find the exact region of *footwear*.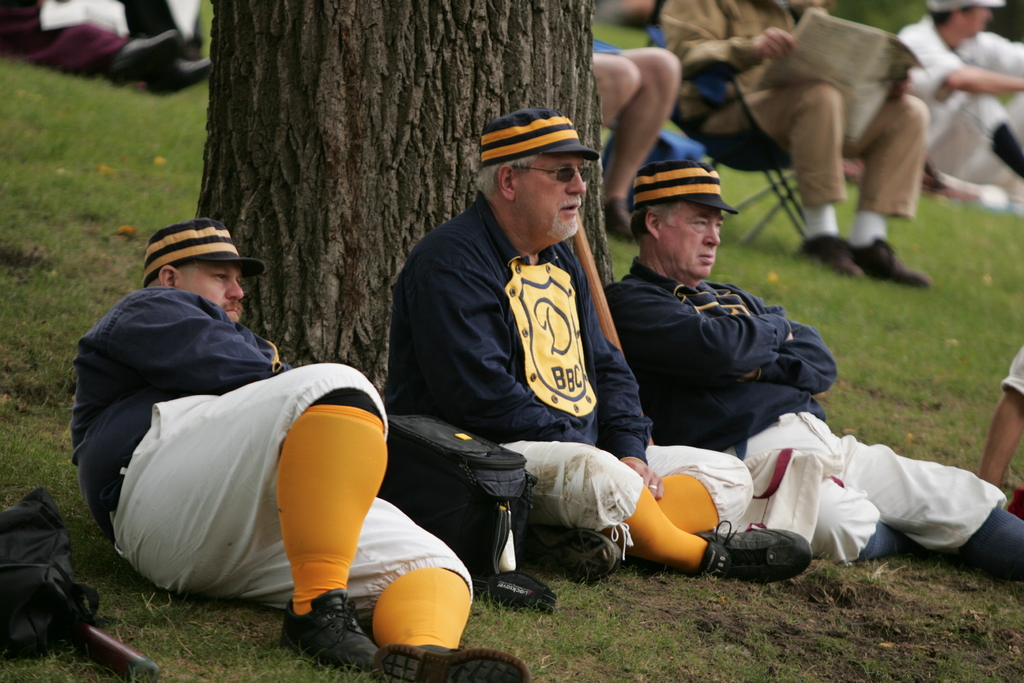
Exact region: (left=600, top=199, right=635, bottom=250).
